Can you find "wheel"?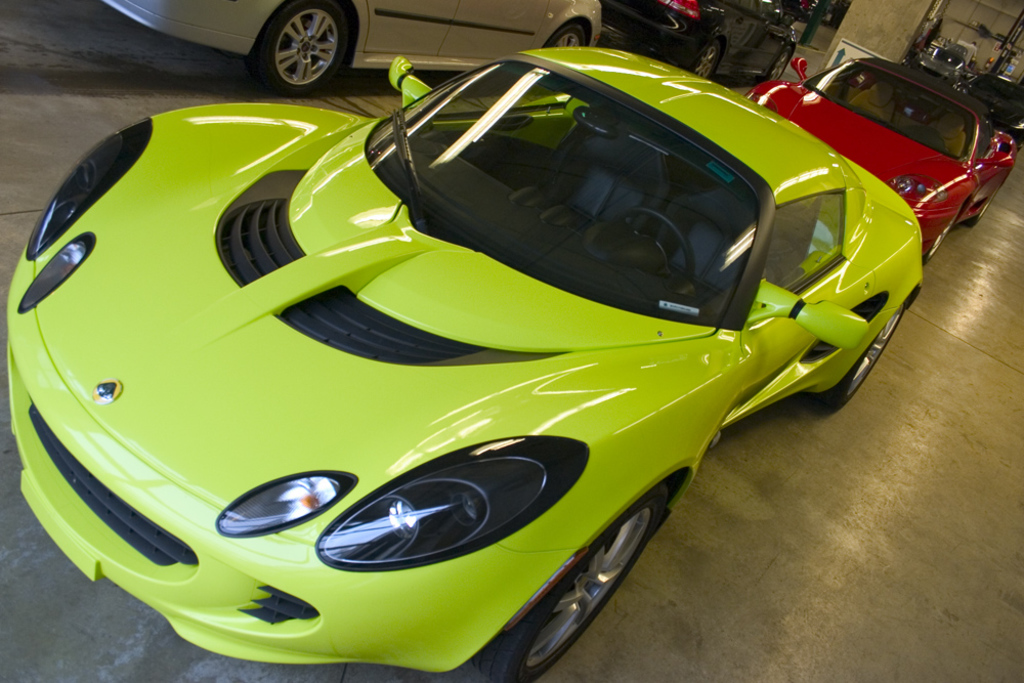
Yes, bounding box: crop(910, 125, 944, 146).
